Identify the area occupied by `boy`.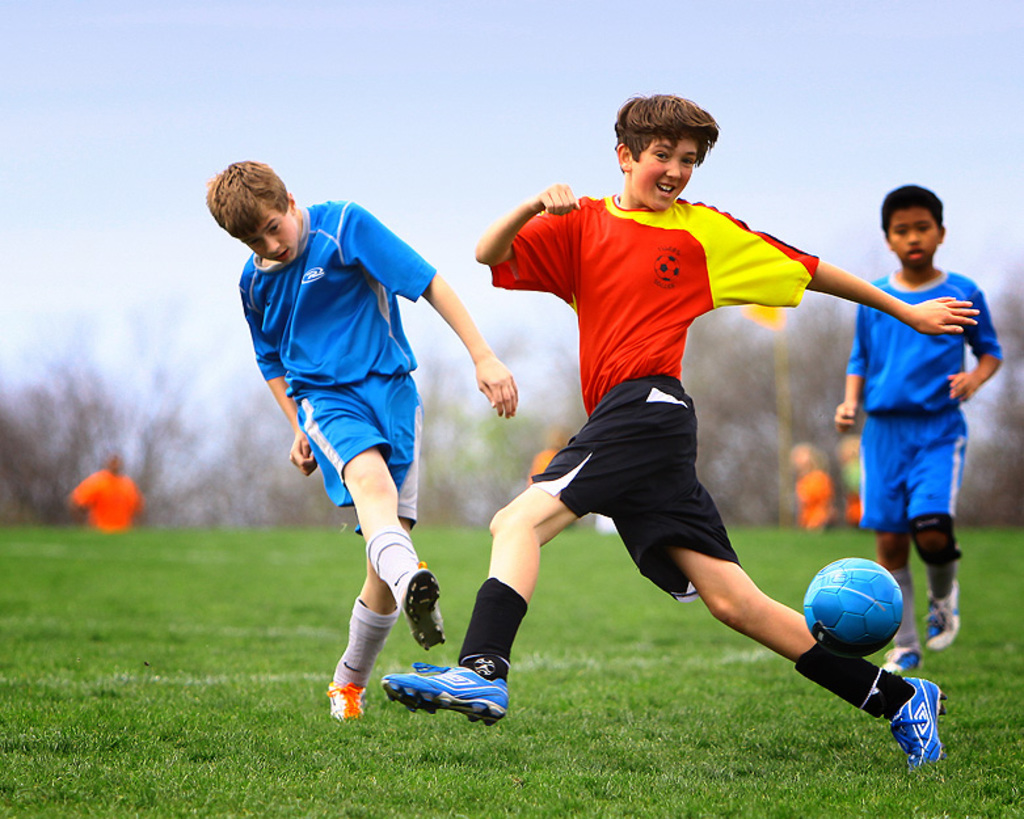
Area: bbox=[834, 181, 1003, 675].
